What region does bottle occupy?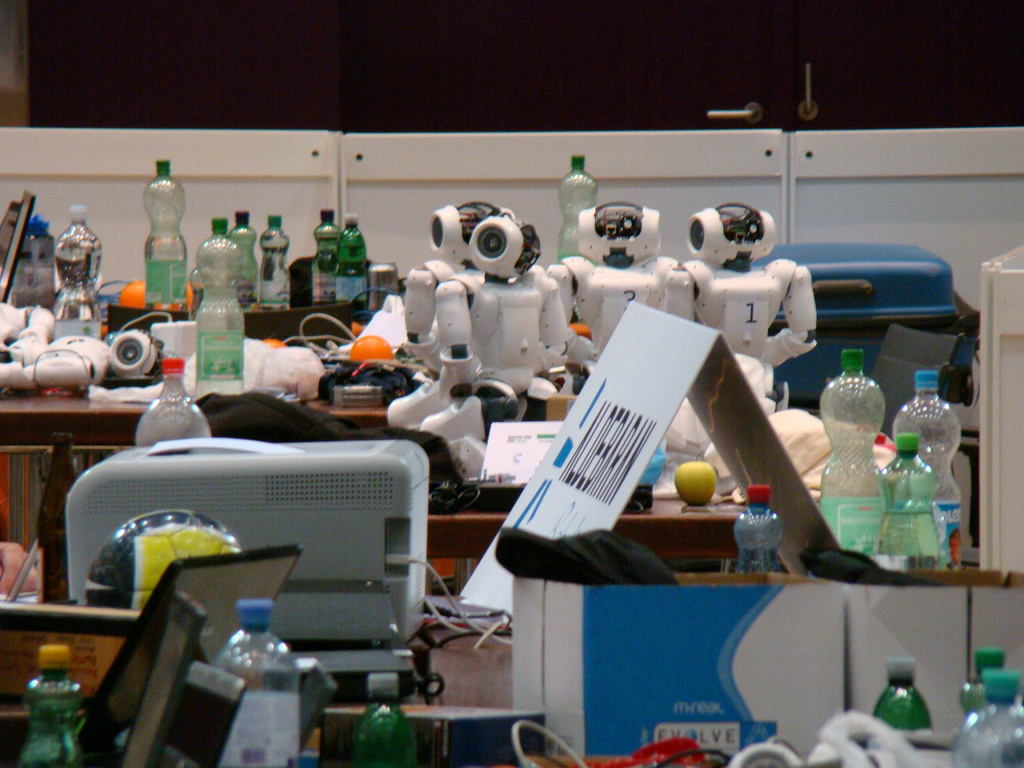
Rect(216, 601, 305, 767).
